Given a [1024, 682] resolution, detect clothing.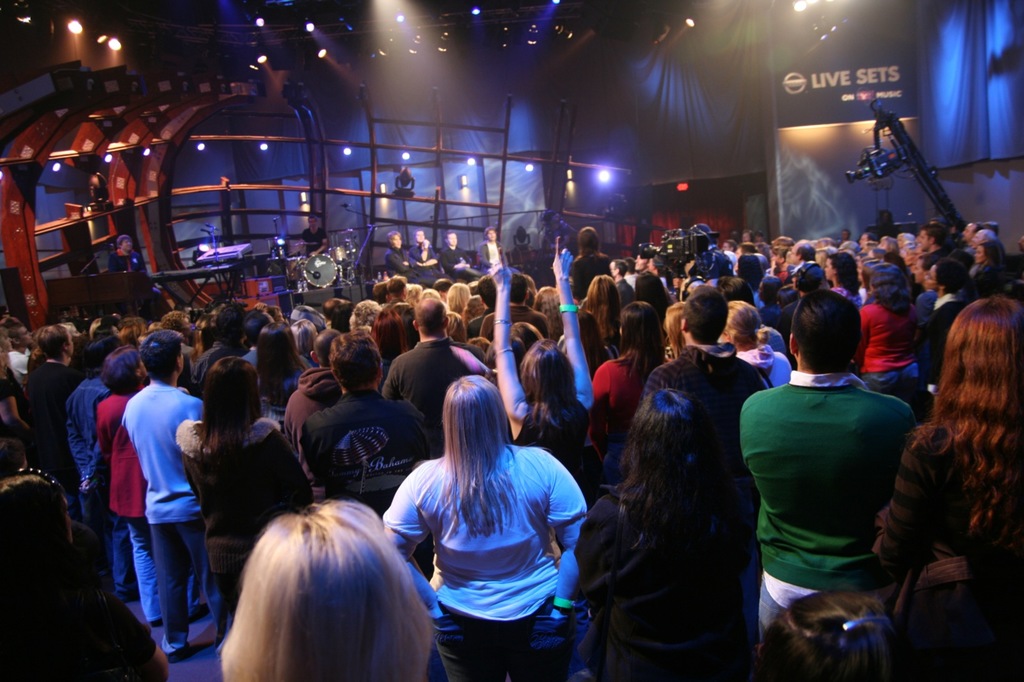
[left=748, top=345, right=929, bottom=630].
